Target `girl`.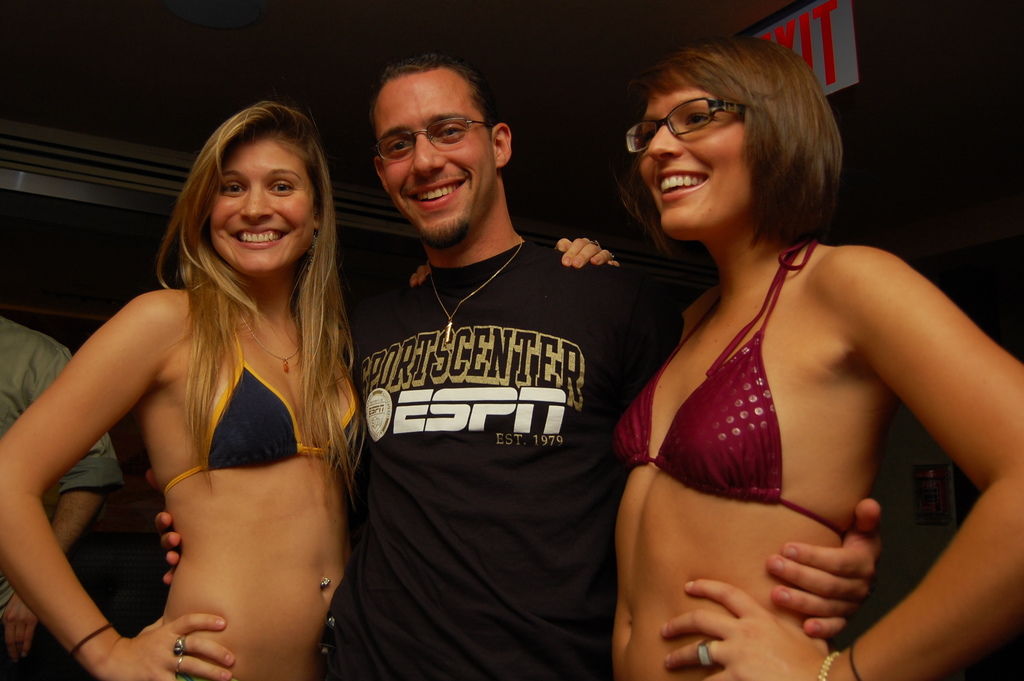
Target region: locate(611, 36, 1023, 680).
